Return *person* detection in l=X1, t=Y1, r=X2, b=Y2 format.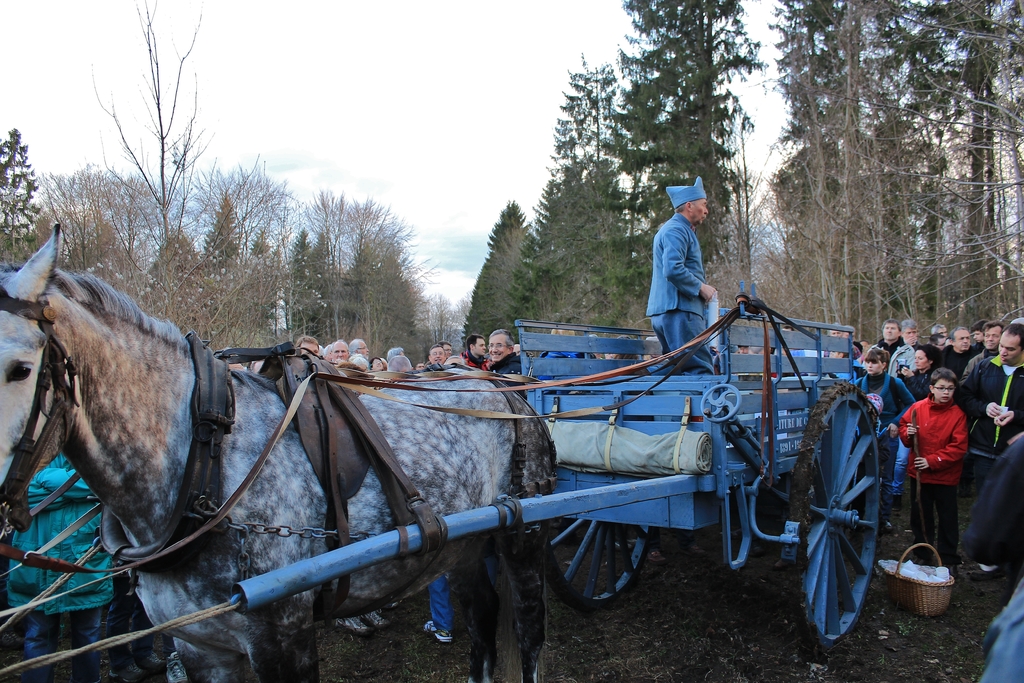
l=875, t=315, r=902, b=355.
